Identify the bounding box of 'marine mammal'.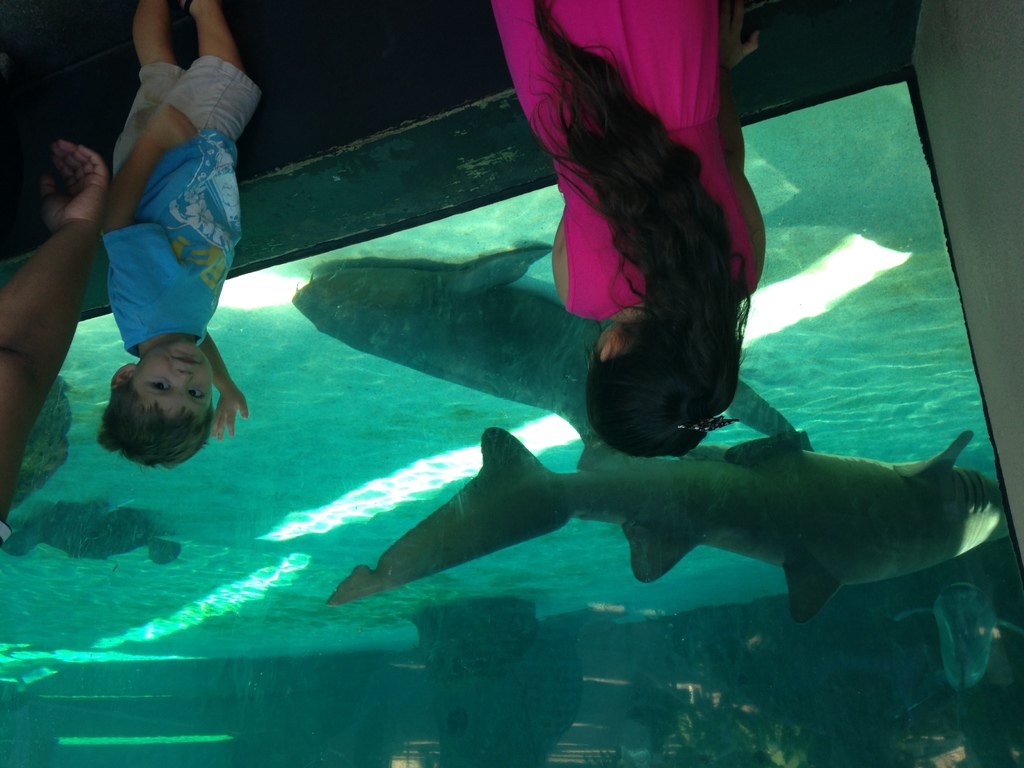
rect(324, 427, 1004, 621).
